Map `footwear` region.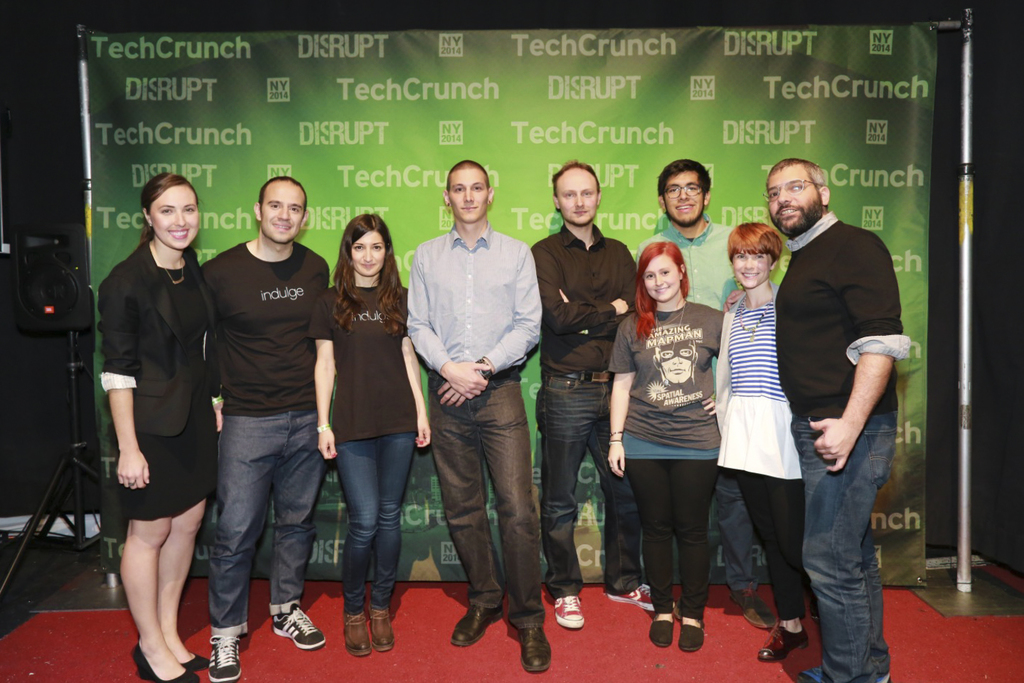
Mapped to rect(848, 670, 893, 682).
